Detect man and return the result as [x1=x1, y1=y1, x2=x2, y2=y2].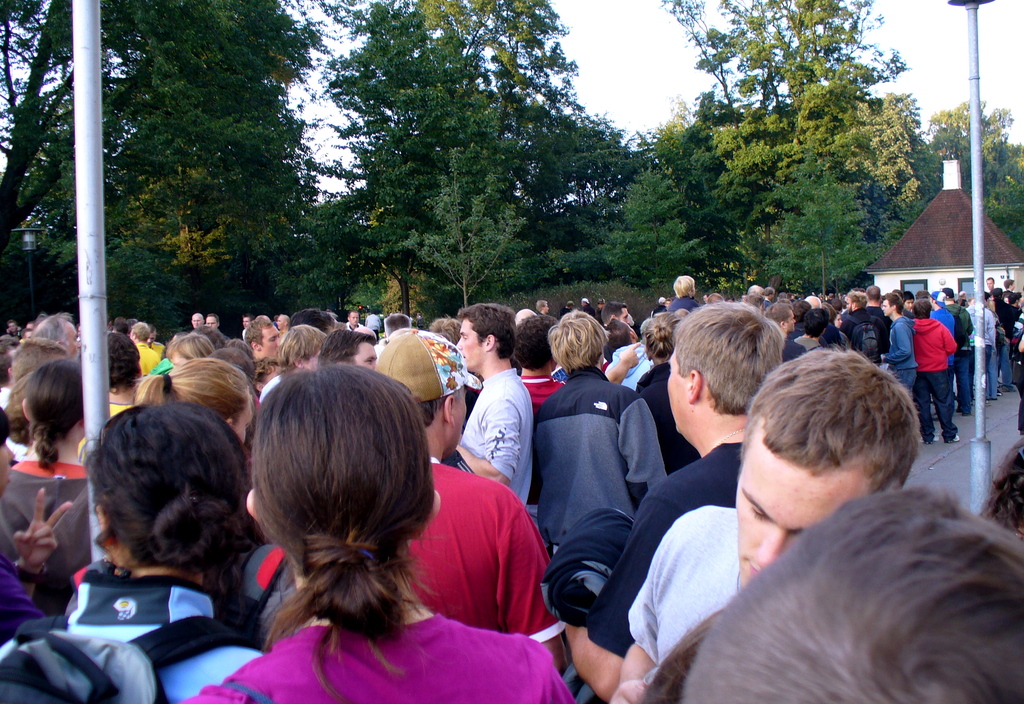
[x1=165, y1=332, x2=215, y2=365].
